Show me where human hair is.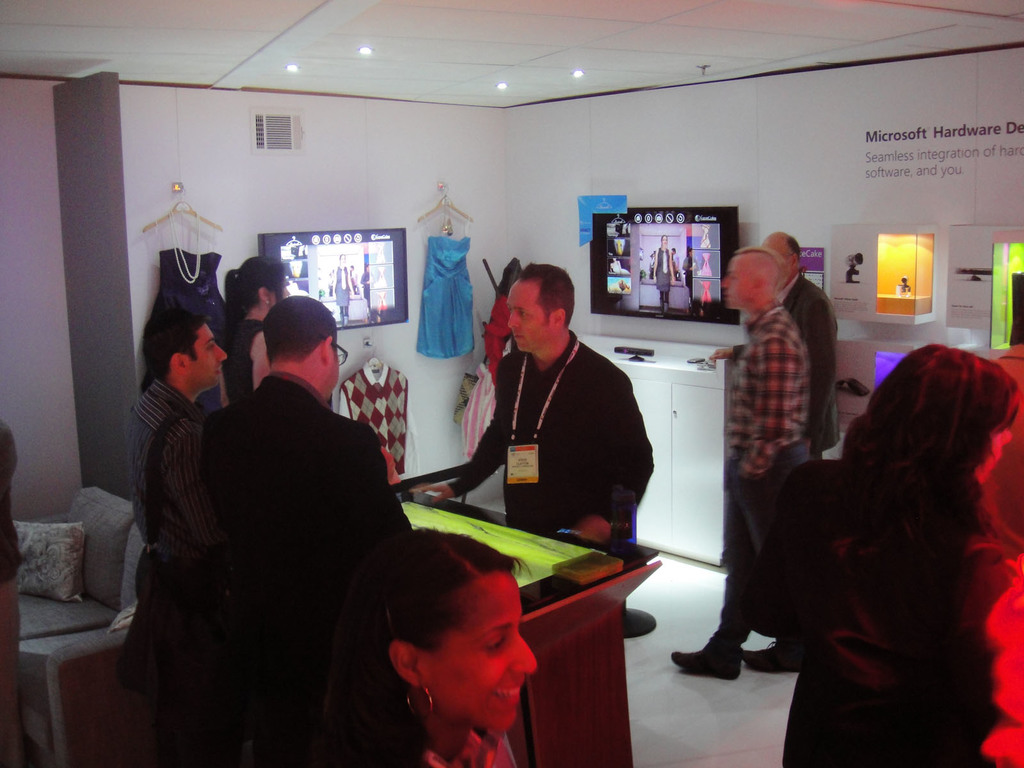
human hair is at [148, 295, 214, 381].
